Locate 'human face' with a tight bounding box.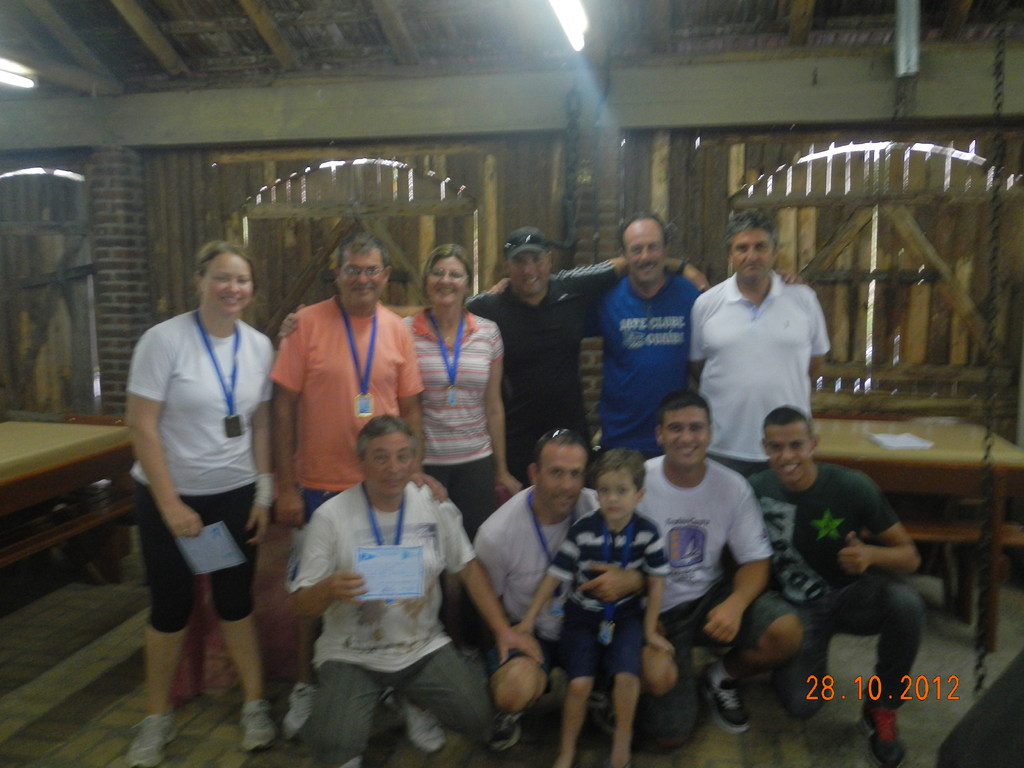
(766,424,812,481).
